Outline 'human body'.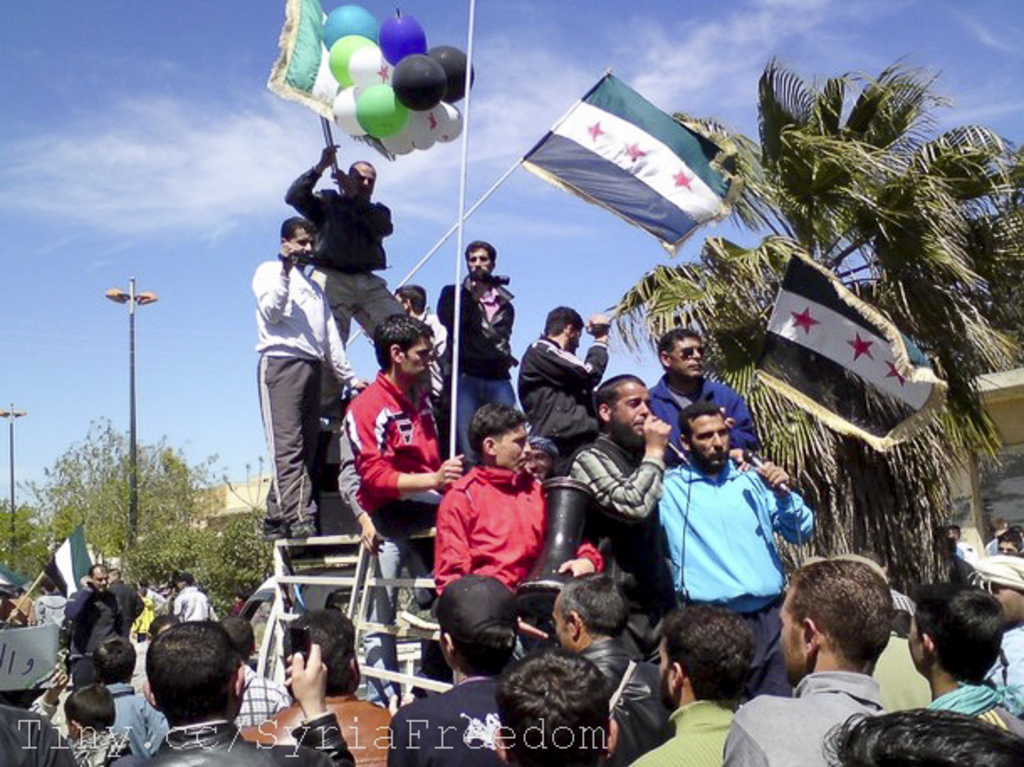
Outline: bbox=(648, 403, 807, 695).
